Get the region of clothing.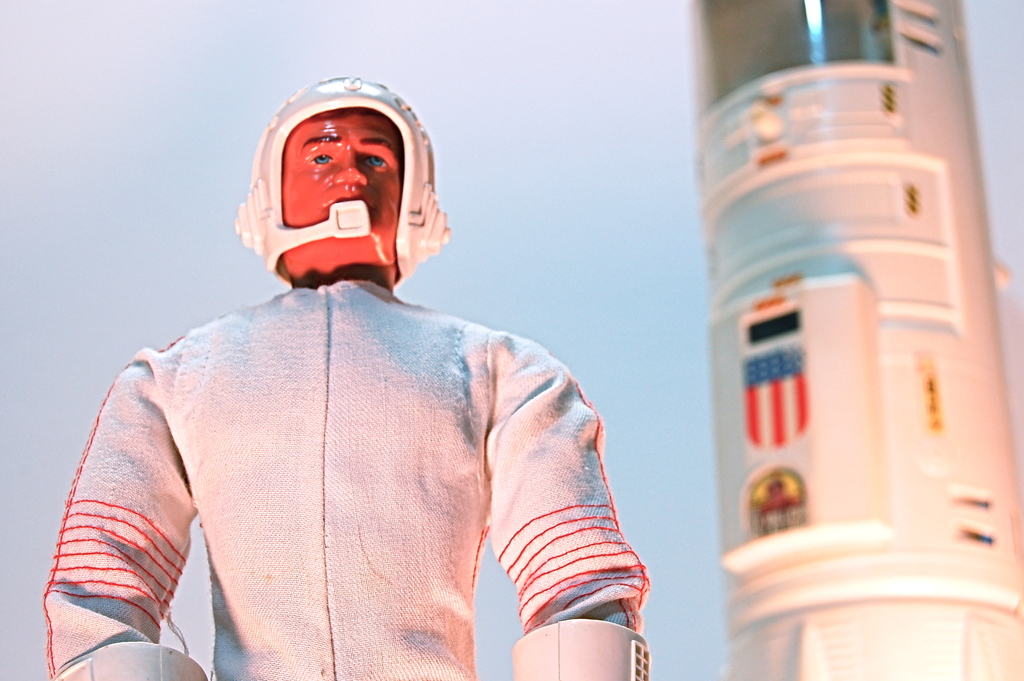
region(75, 224, 637, 662).
